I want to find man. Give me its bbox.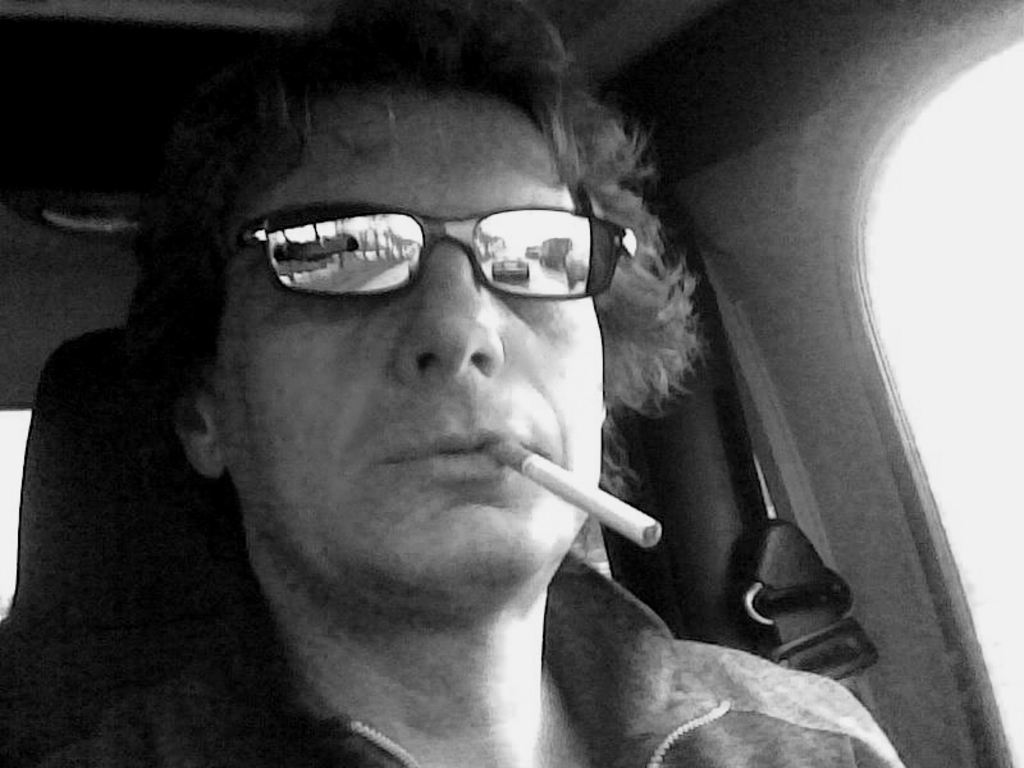
BBox(0, 0, 915, 767).
